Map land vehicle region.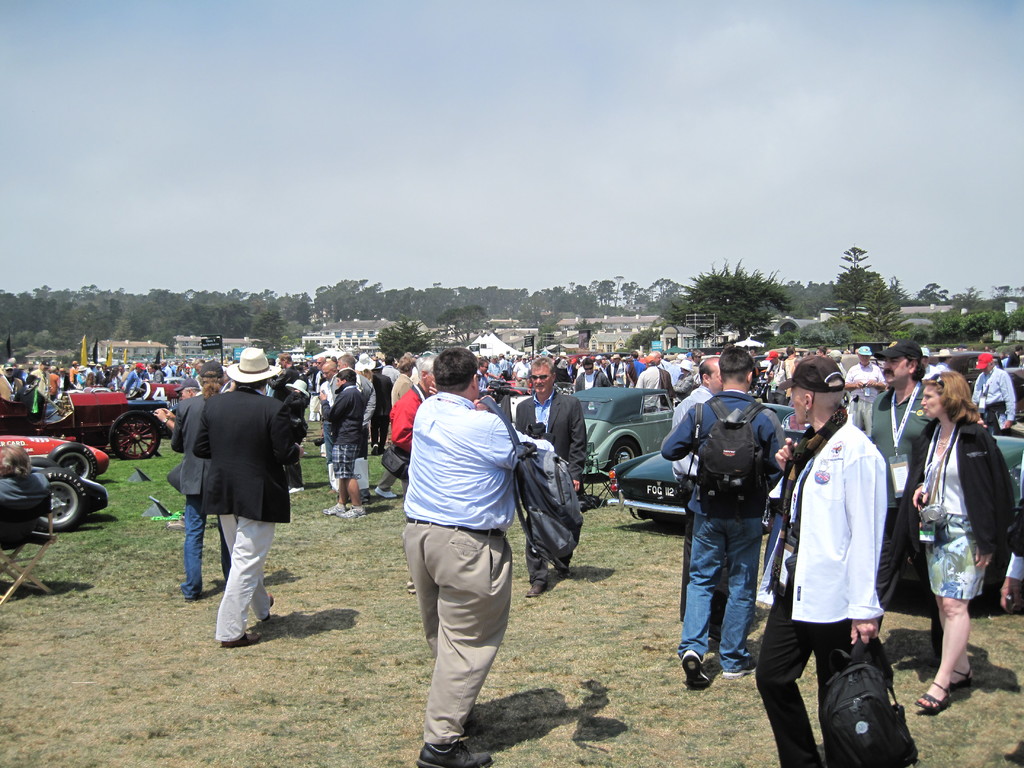
Mapped to 0, 431, 108, 478.
